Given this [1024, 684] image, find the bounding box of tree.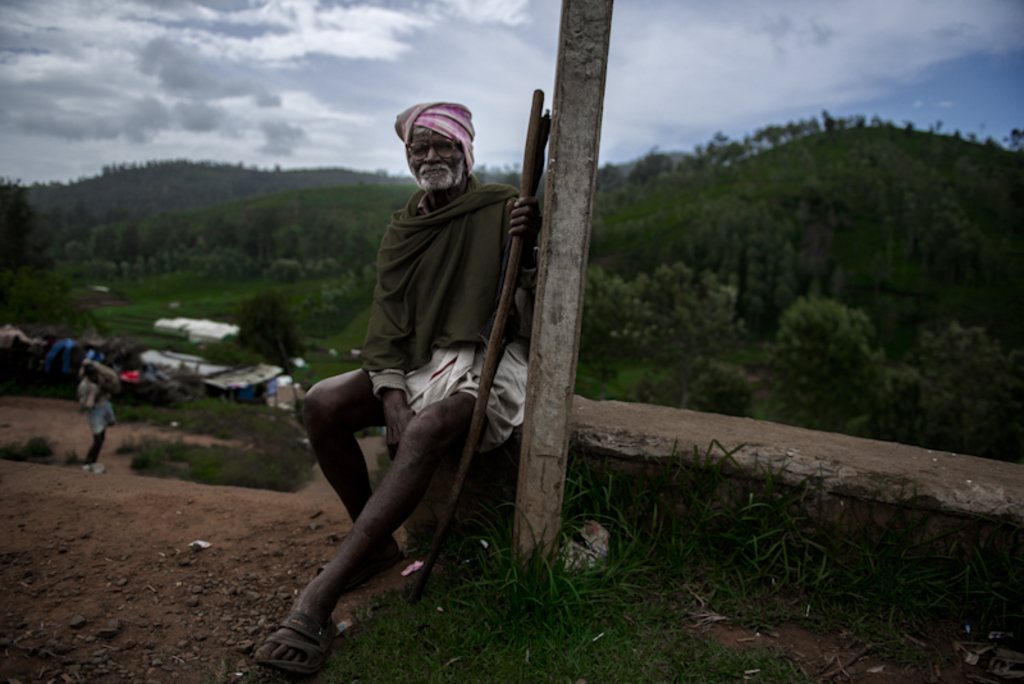
<bbox>0, 175, 56, 272</bbox>.
